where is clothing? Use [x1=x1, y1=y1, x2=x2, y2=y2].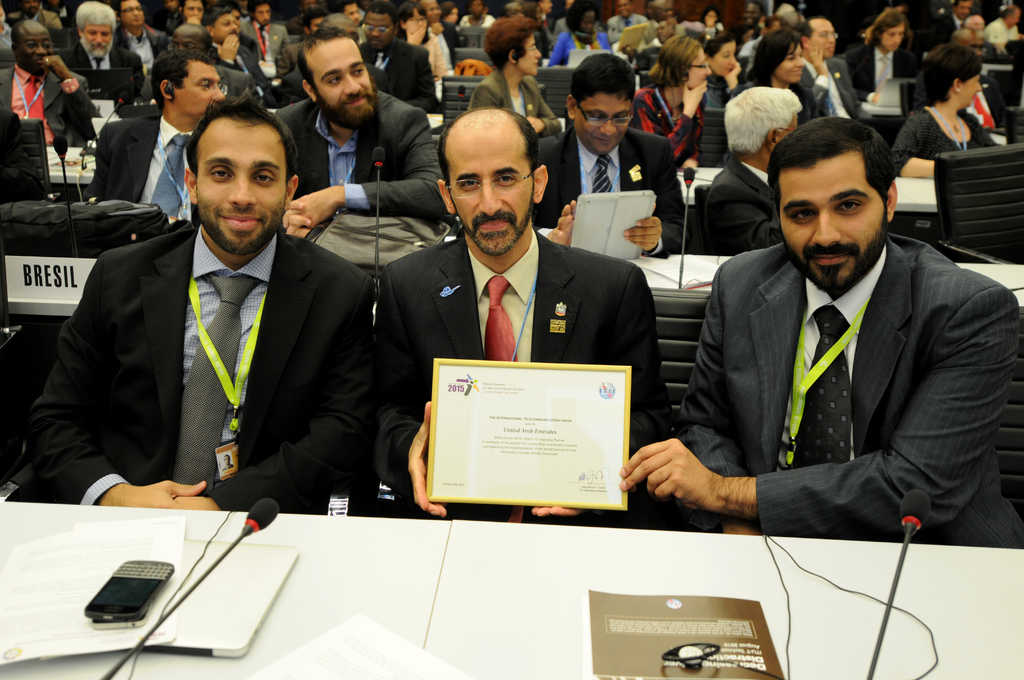
[x1=0, y1=60, x2=90, y2=149].
